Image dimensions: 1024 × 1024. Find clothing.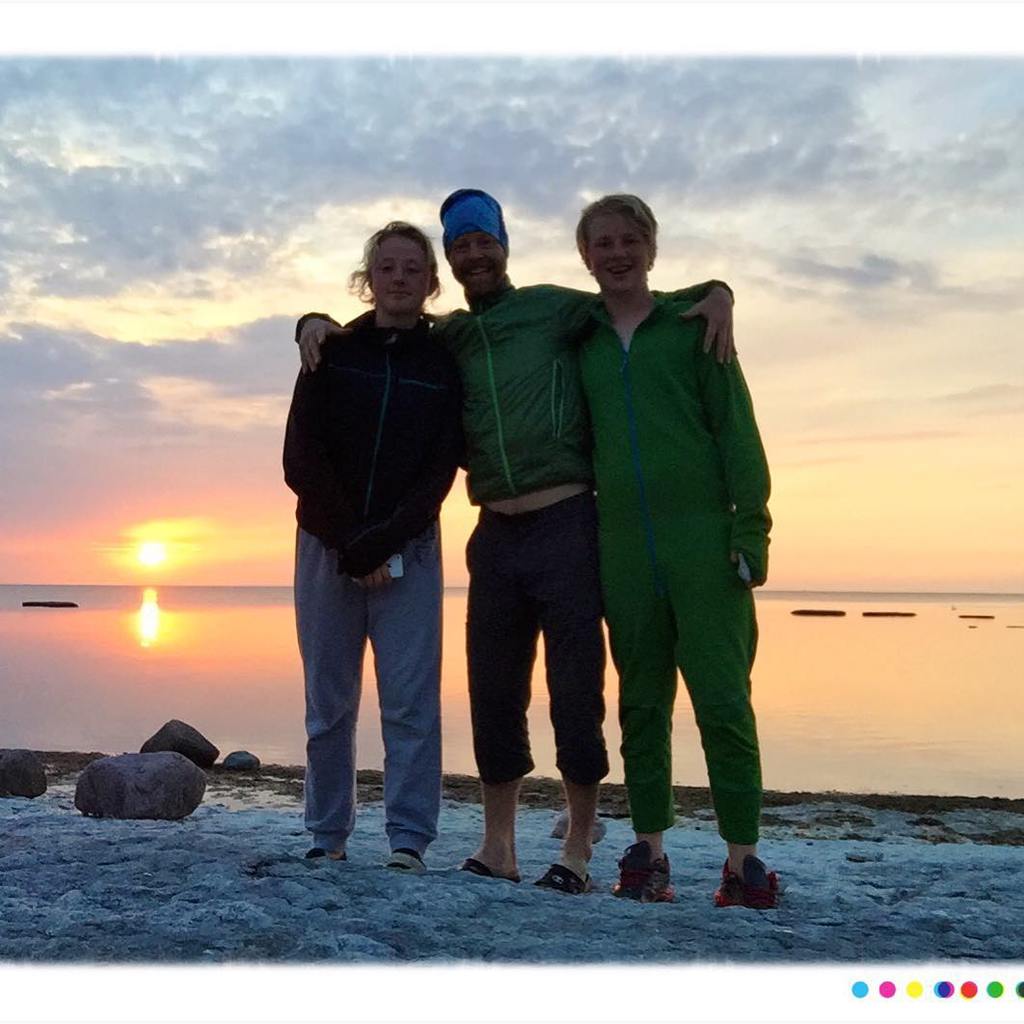
Rect(285, 280, 735, 774).
